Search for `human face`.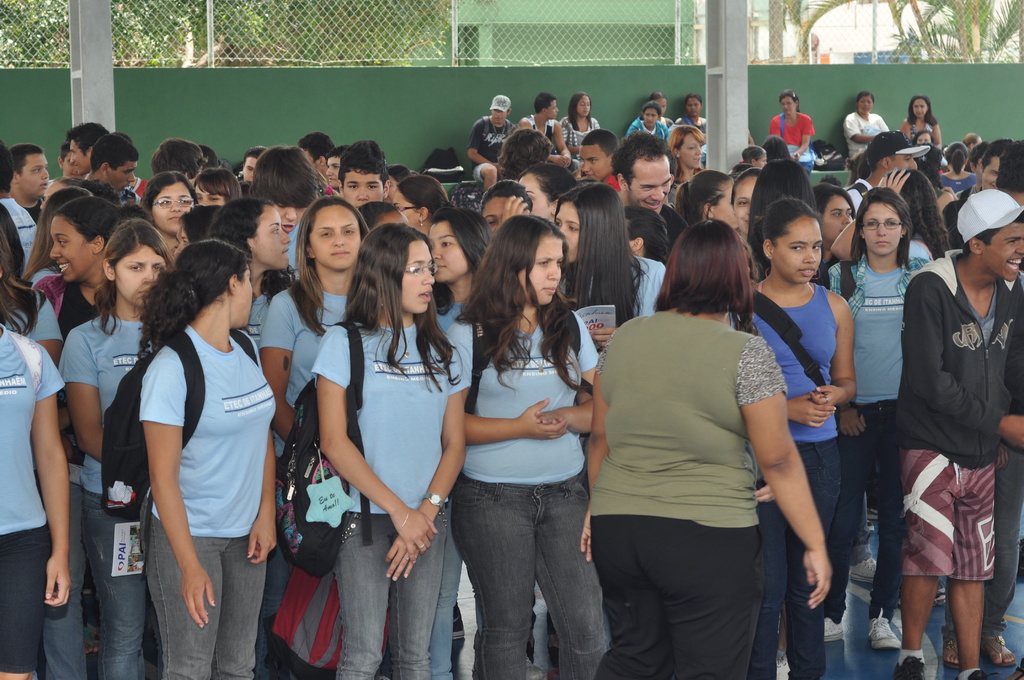
Found at (547, 101, 558, 118).
